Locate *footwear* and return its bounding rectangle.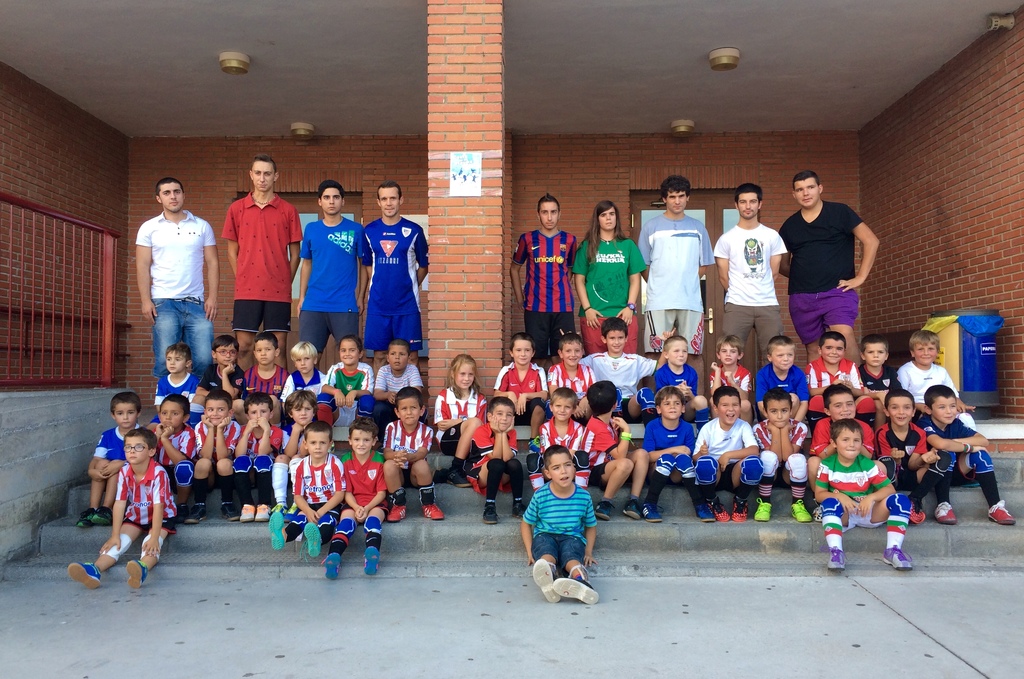
(362,543,381,576).
